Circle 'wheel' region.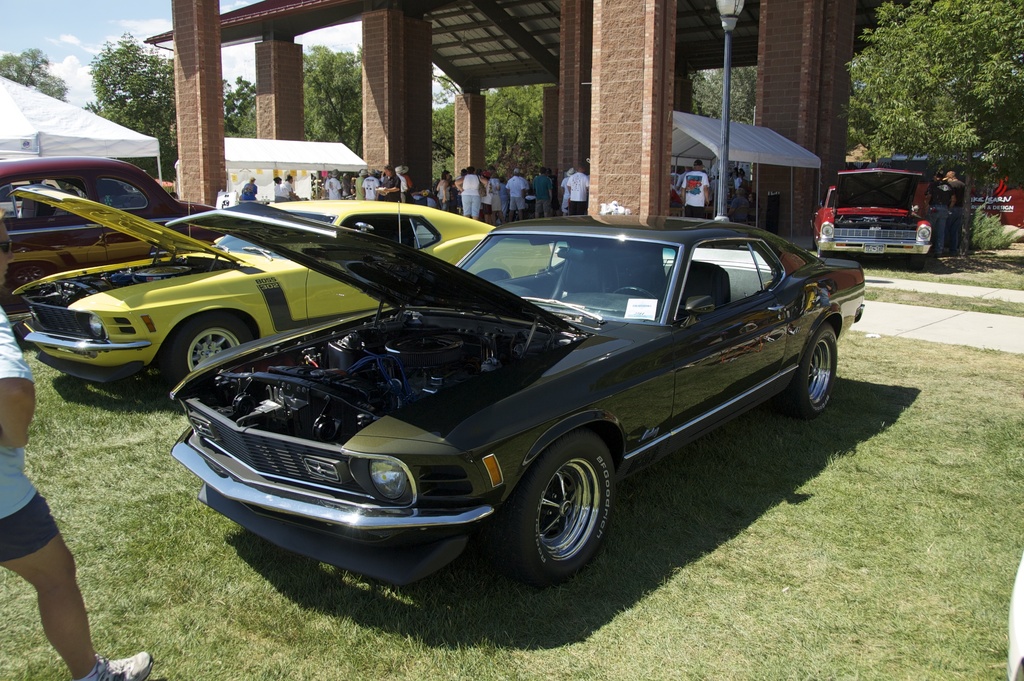
Region: rect(170, 312, 253, 378).
